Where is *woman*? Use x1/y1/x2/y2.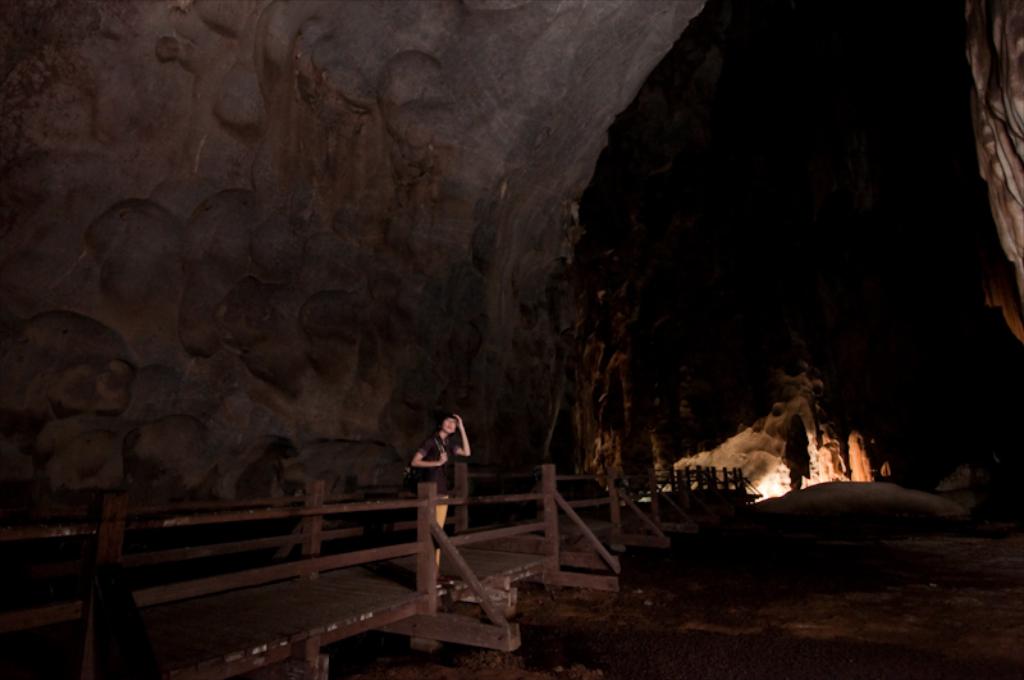
411/414/476/521.
